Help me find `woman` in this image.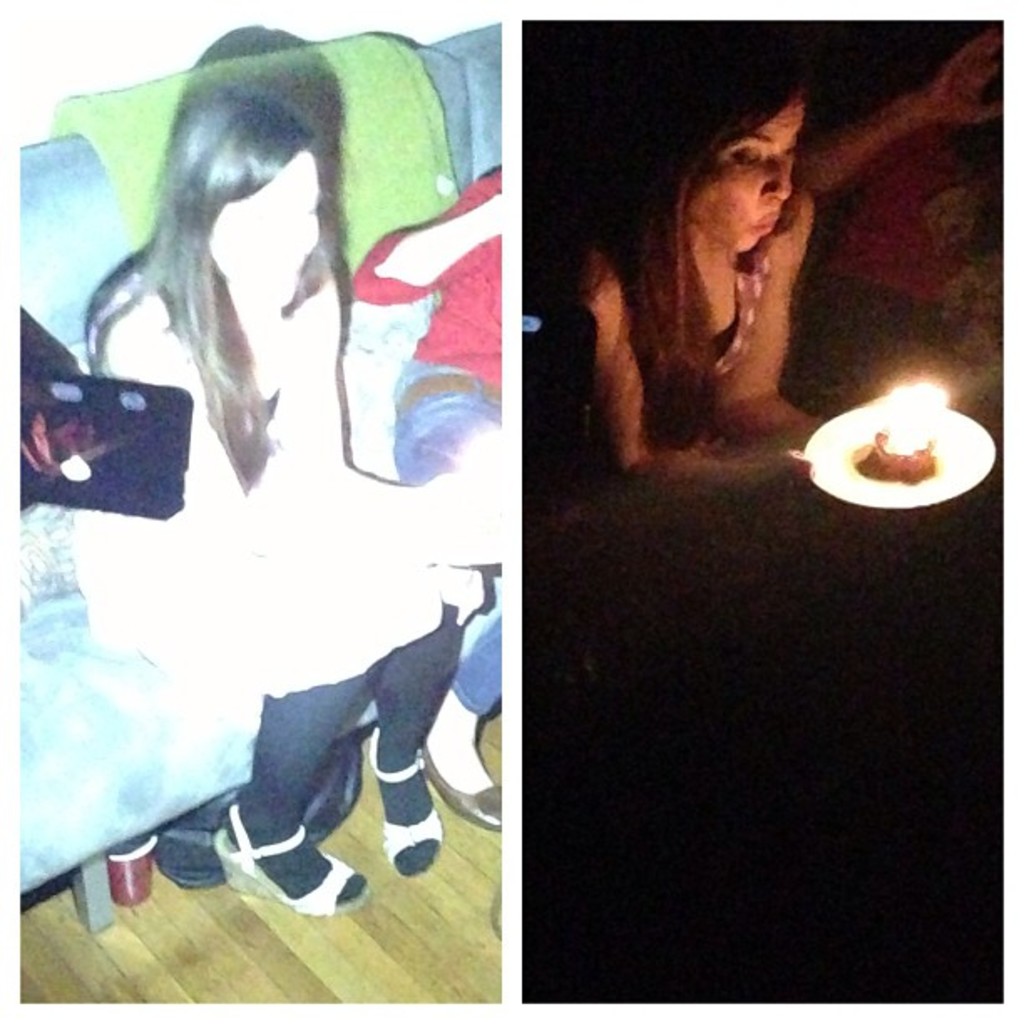
Found it: box(561, 42, 848, 755).
